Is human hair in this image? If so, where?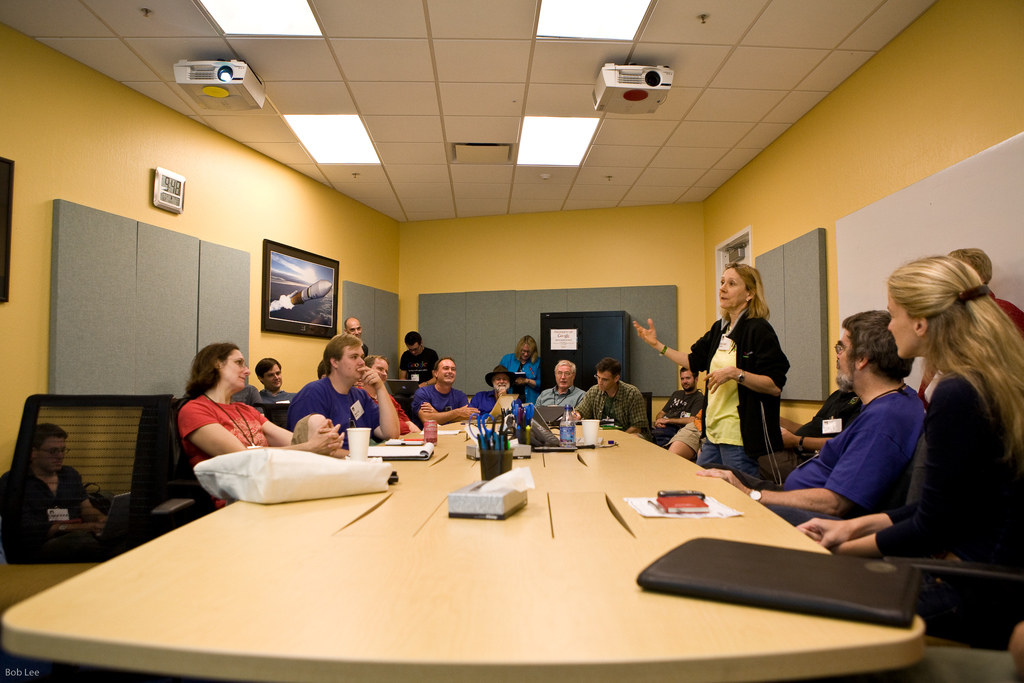
Yes, at 893/246/1023/458.
